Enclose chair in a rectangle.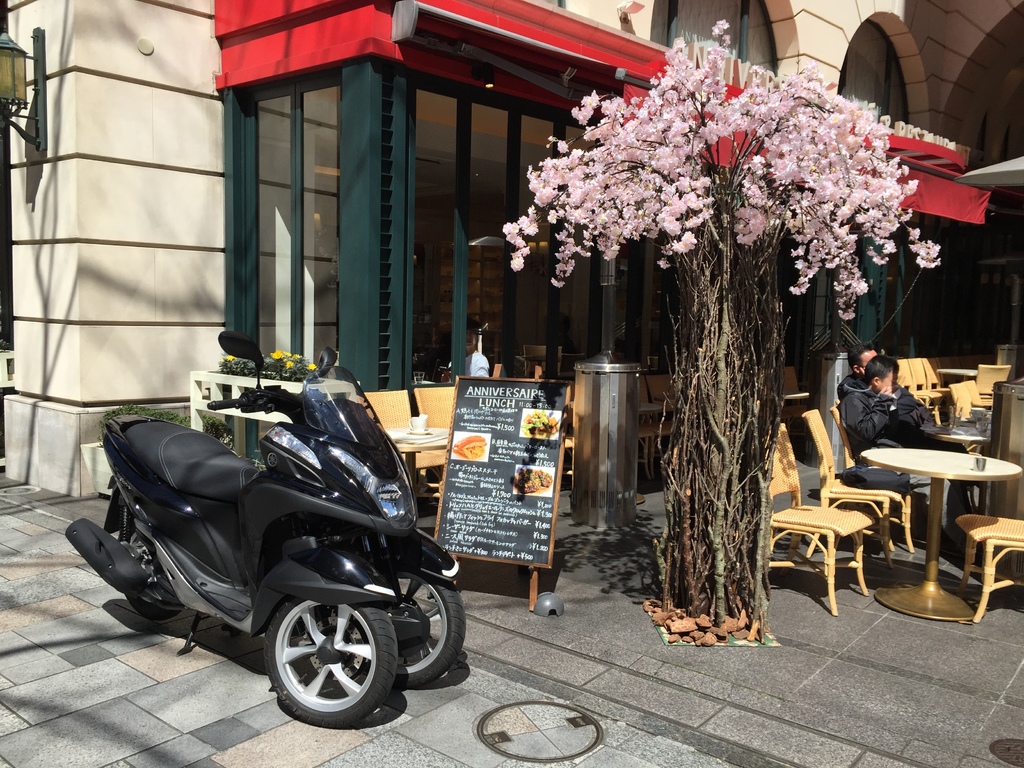
rect(892, 355, 929, 410).
